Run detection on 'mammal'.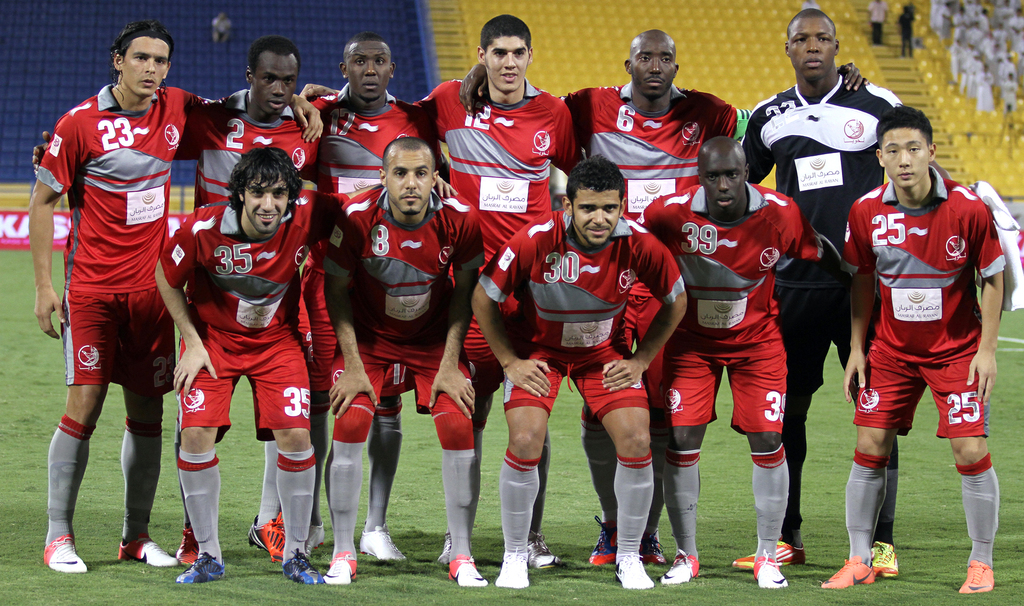
Result: {"x1": 641, "y1": 138, "x2": 850, "y2": 589}.
